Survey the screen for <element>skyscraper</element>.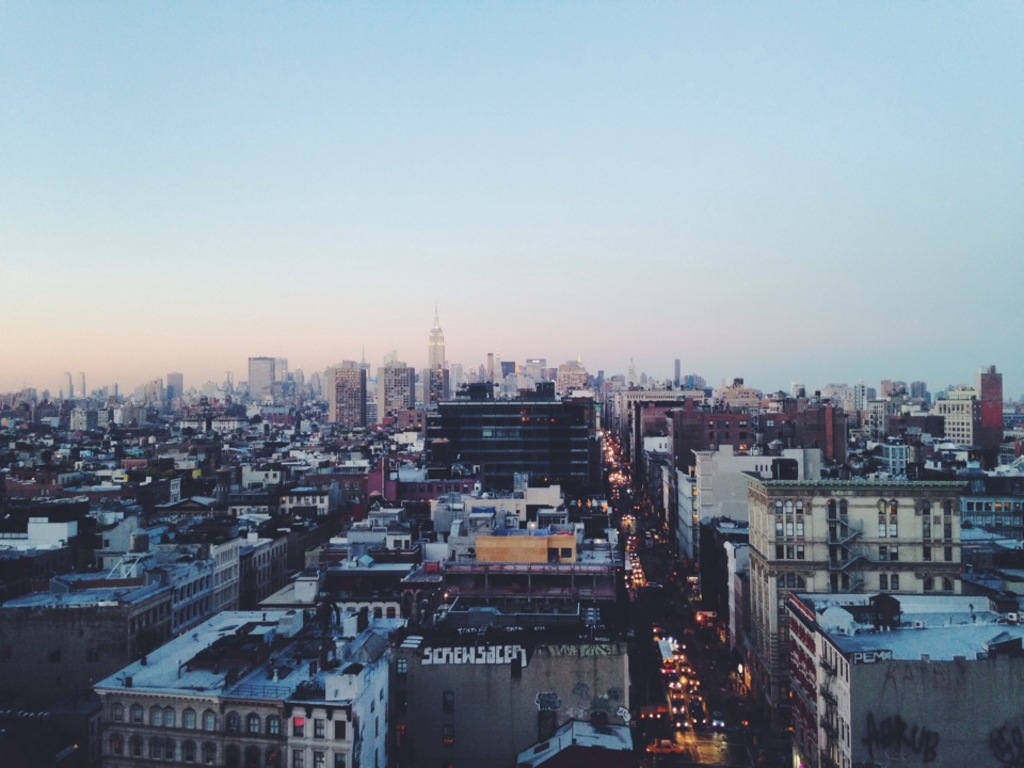
Survey found: [x1=426, y1=309, x2=446, y2=407].
